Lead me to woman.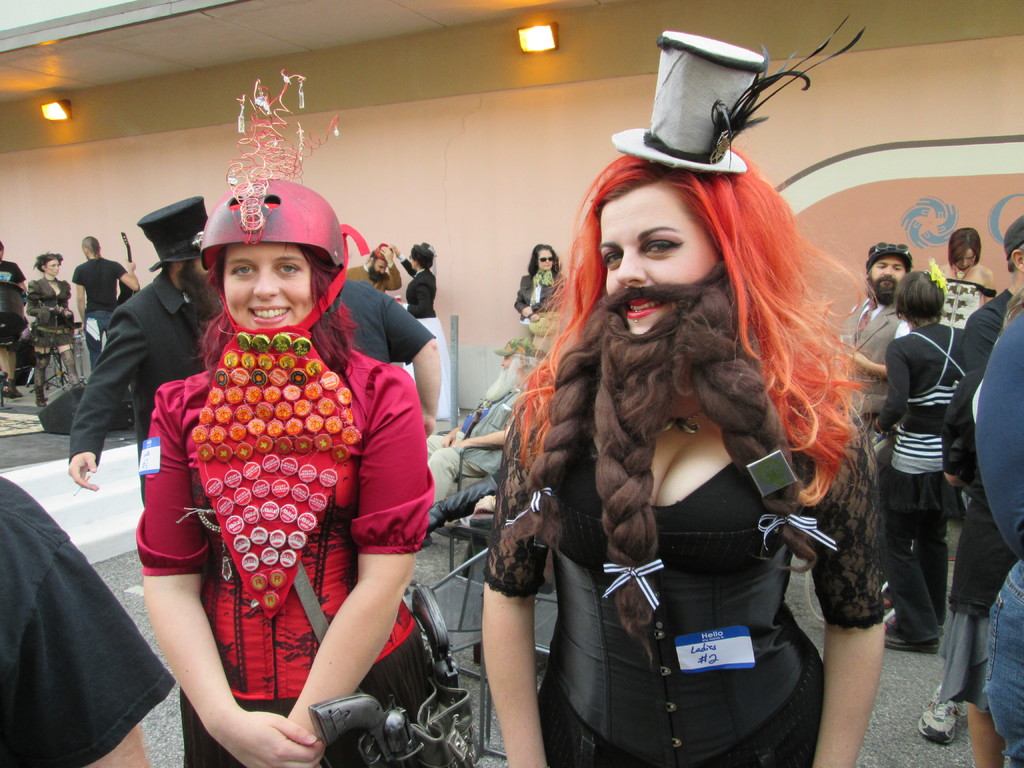
Lead to detection(138, 172, 446, 763).
